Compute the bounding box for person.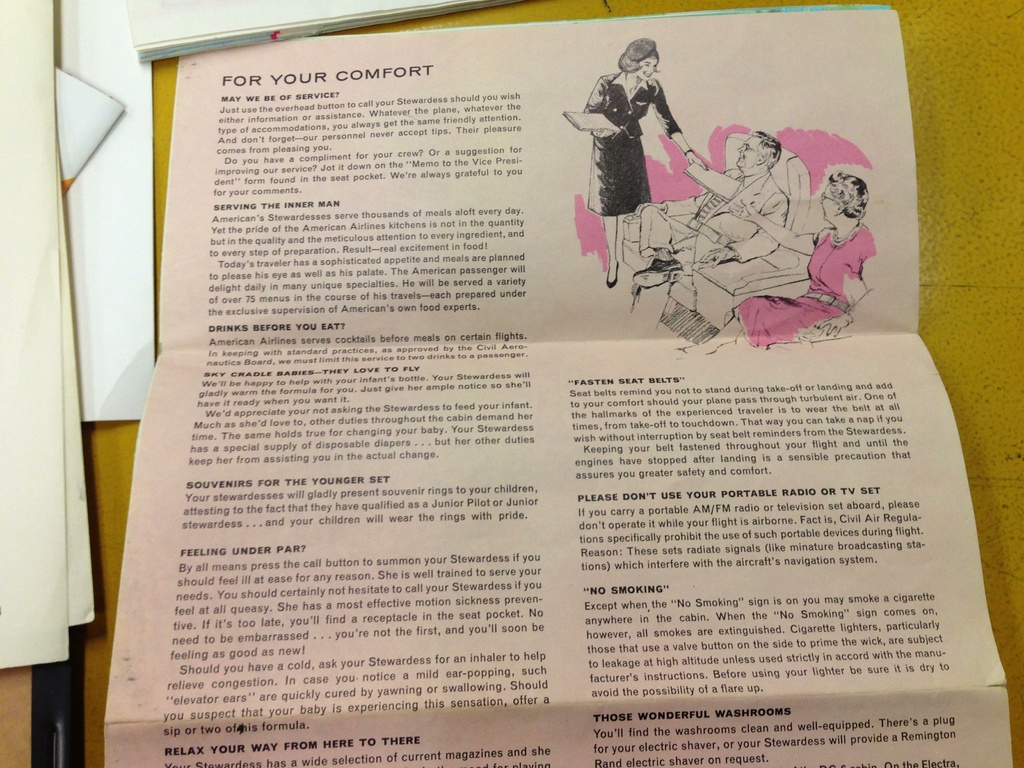
<region>689, 176, 883, 362</region>.
